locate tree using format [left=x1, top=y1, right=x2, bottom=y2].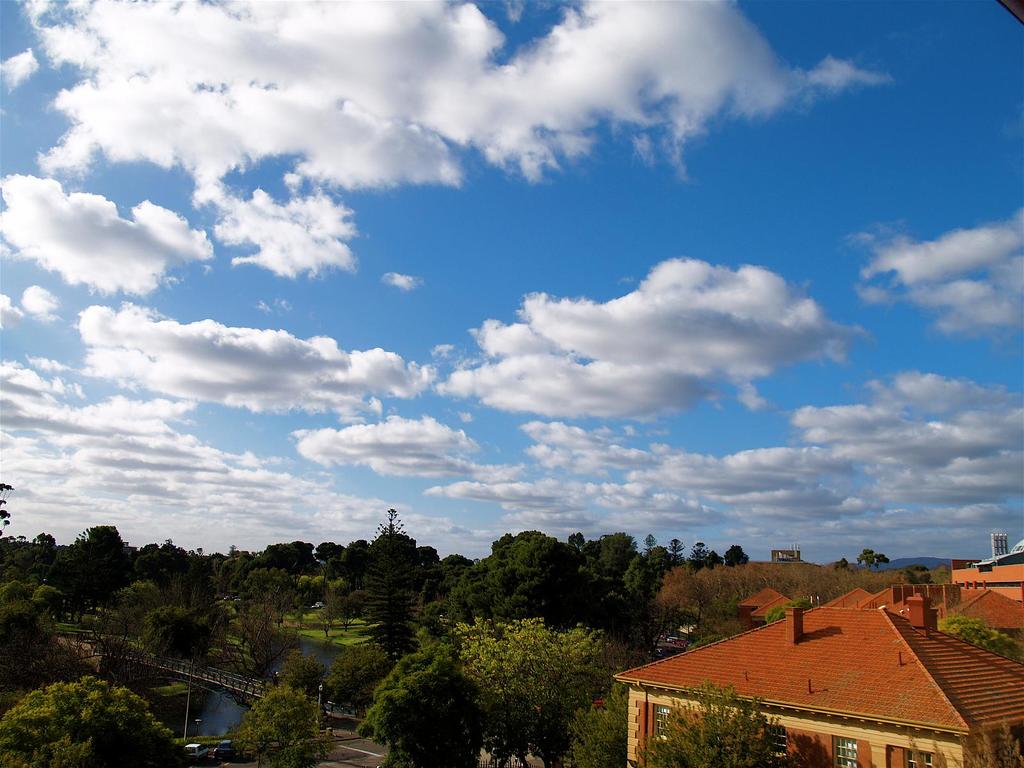
[left=938, top=611, right=1023, bottom=663].
